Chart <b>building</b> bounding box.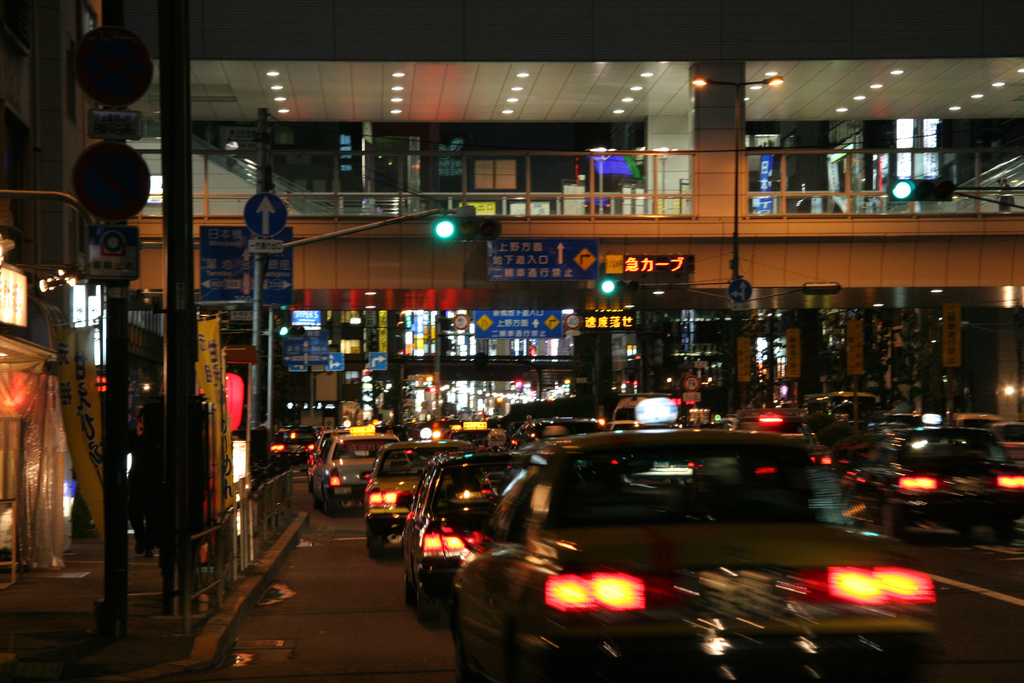
Charted: crop(0, 0, 92, 606).
